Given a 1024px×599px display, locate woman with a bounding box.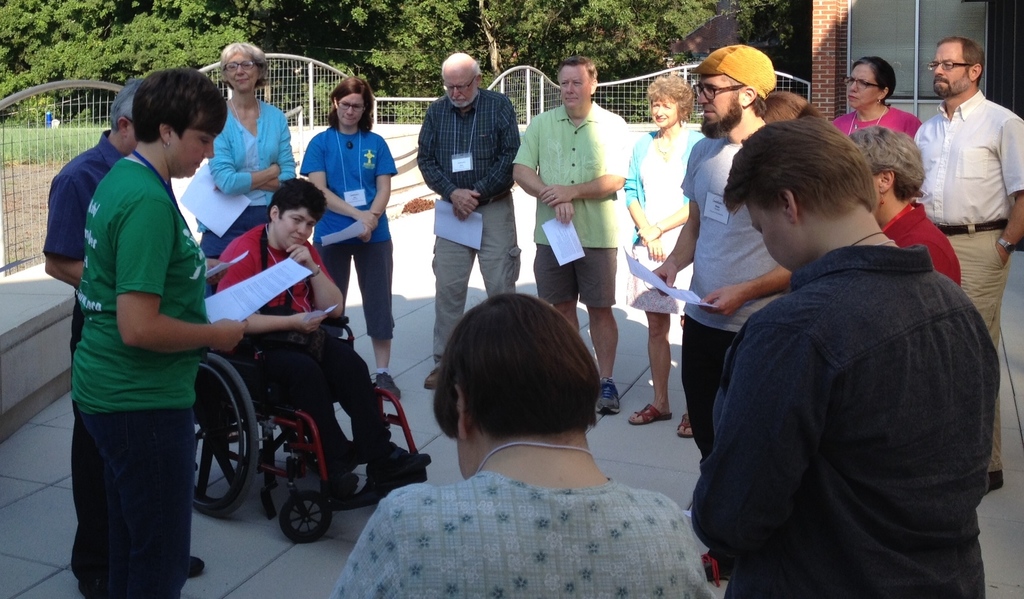
Located: region(828, 56, 918, 142).
